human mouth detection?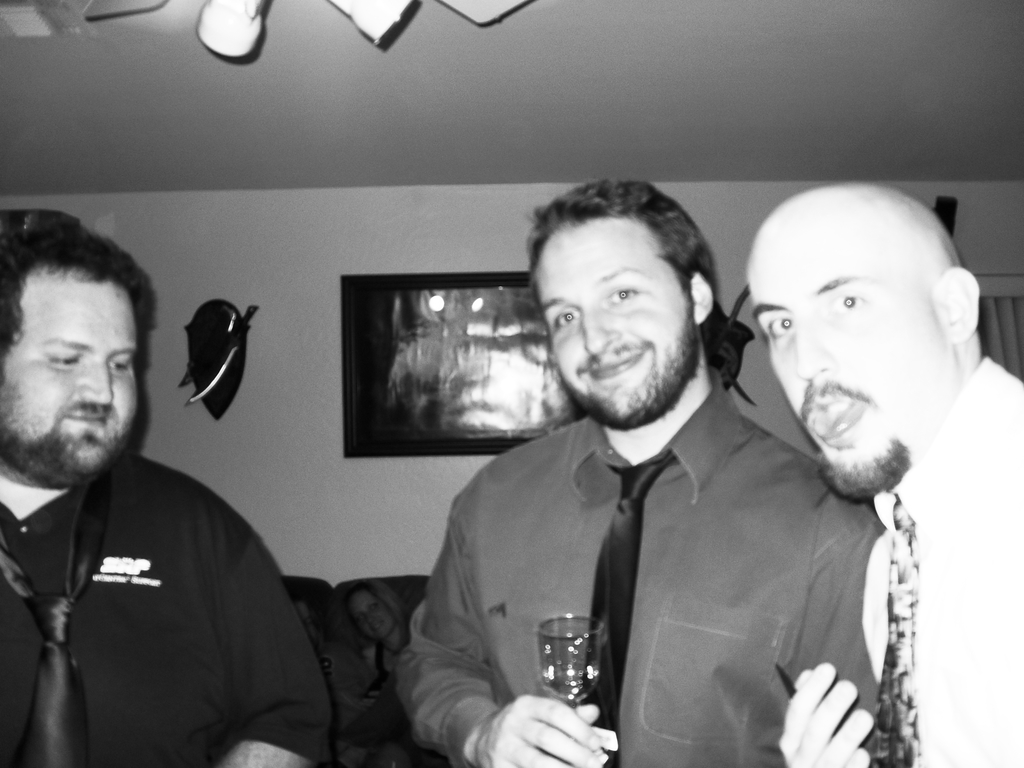
(804,388,870,444)
